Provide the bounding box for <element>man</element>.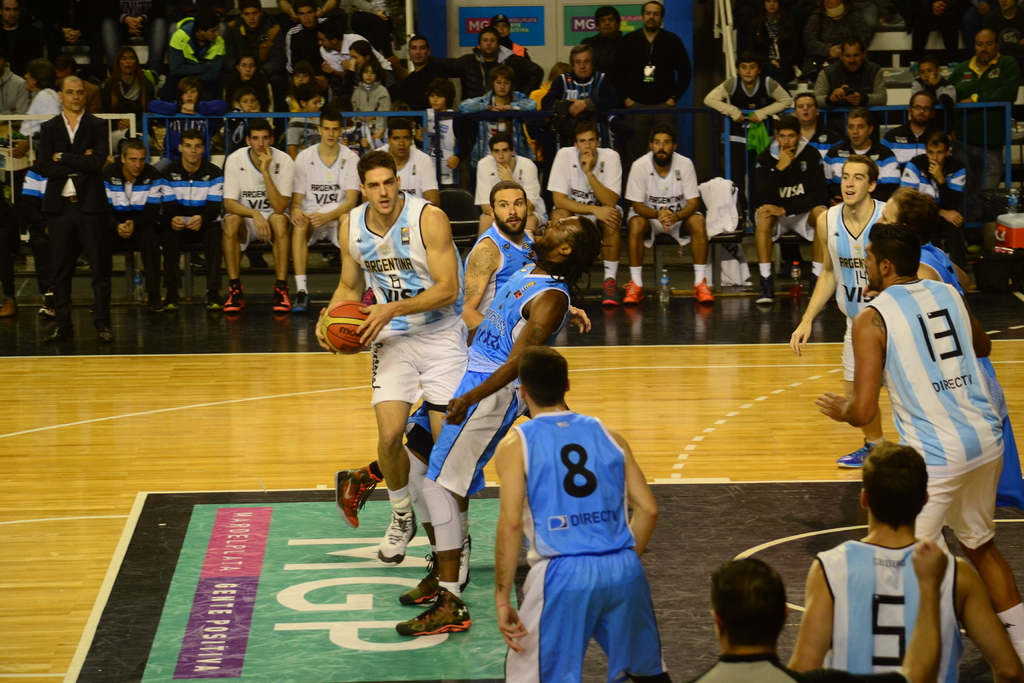
crop(41, 0, 118, 81).
